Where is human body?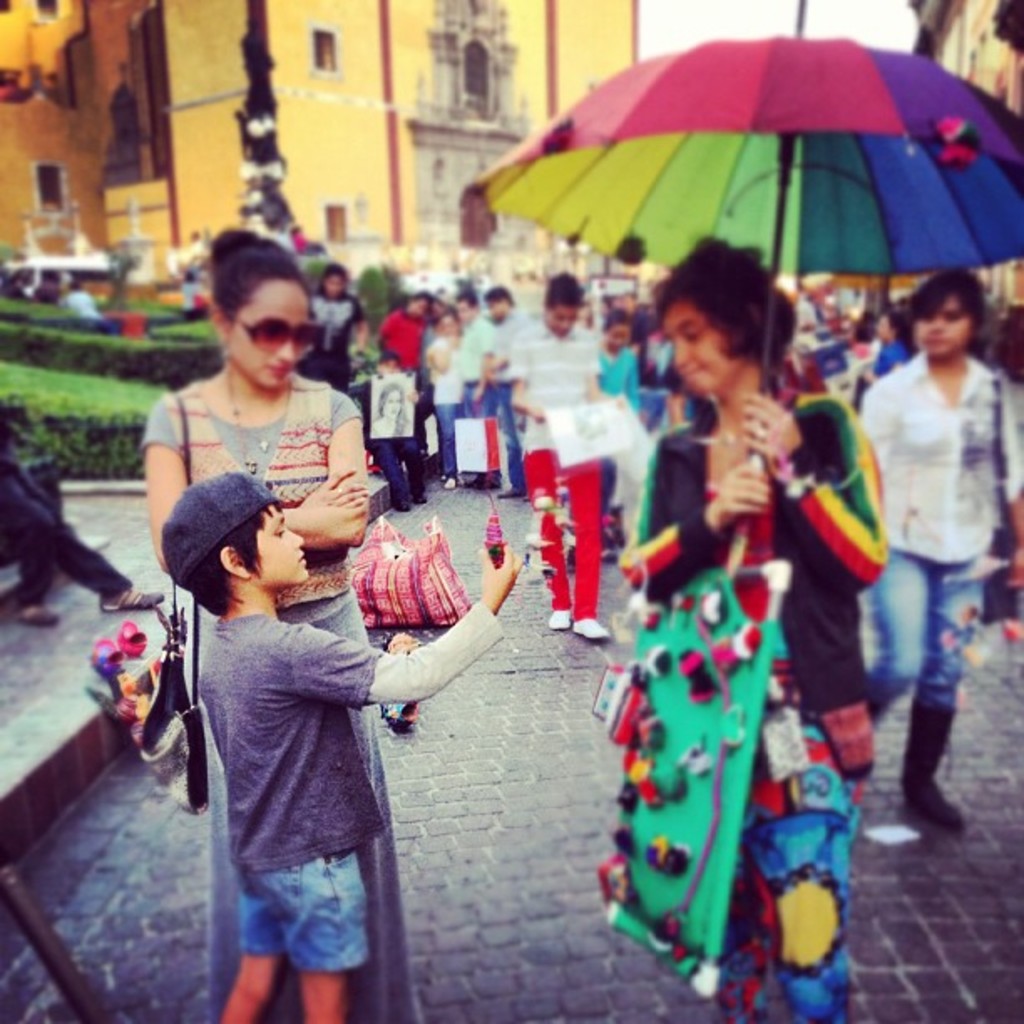
515/279/637/648.
